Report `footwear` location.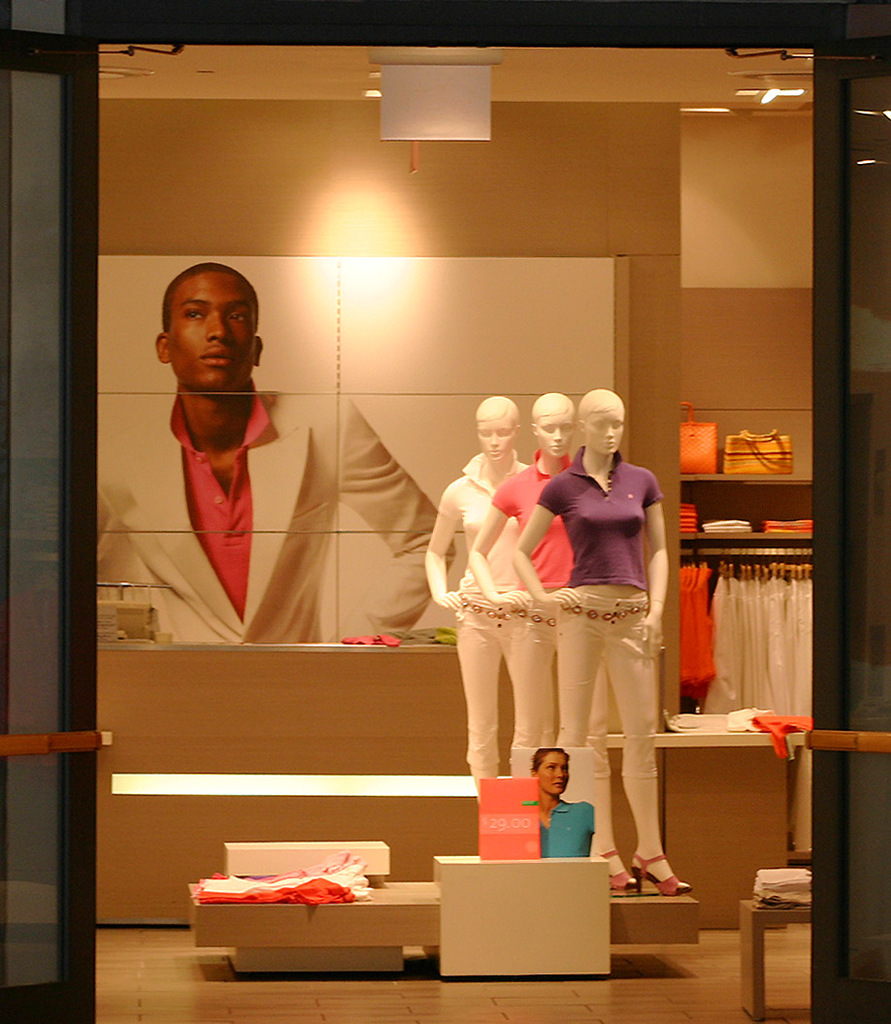
Report: x1=597, y1=848, x2=636, y2=890.
